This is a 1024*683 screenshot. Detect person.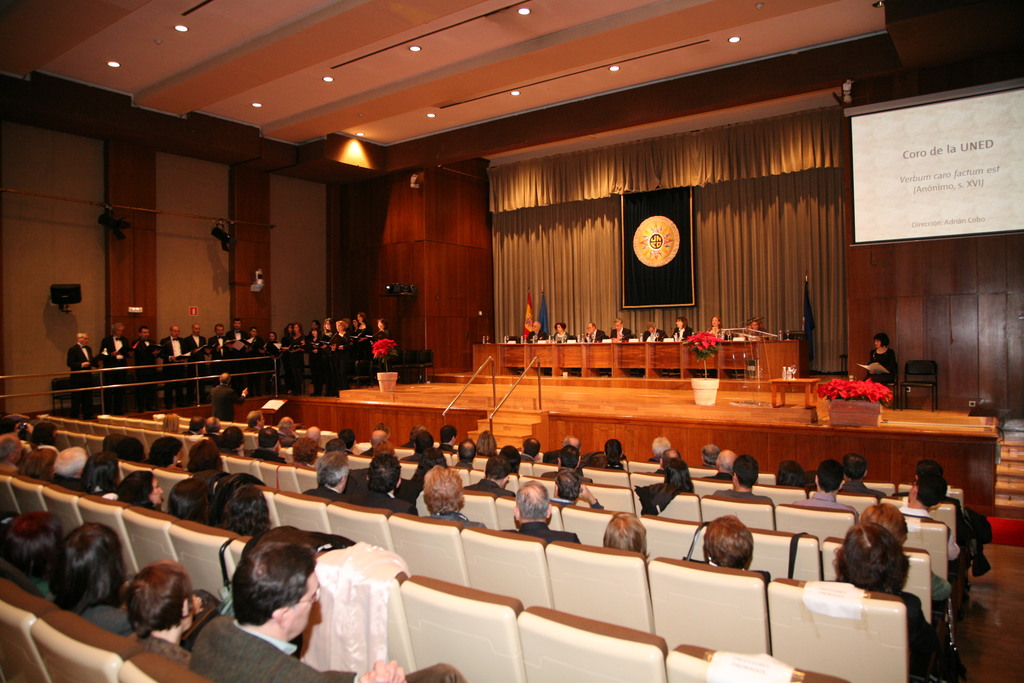
rect(739, 314, 776, 342).
